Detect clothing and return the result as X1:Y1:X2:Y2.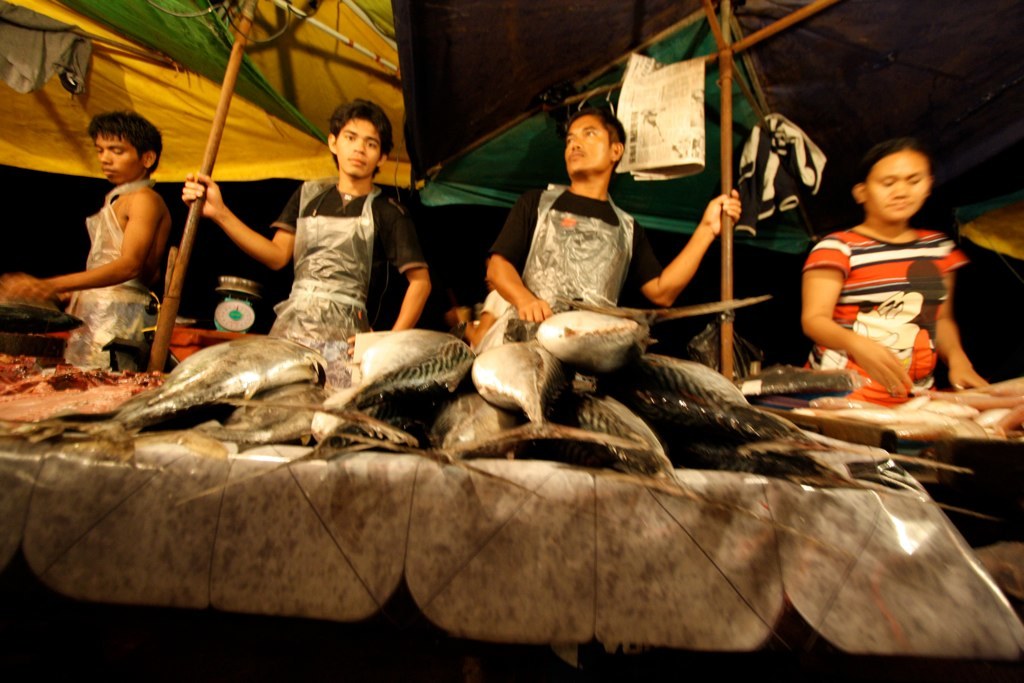
267:176:424:350.
